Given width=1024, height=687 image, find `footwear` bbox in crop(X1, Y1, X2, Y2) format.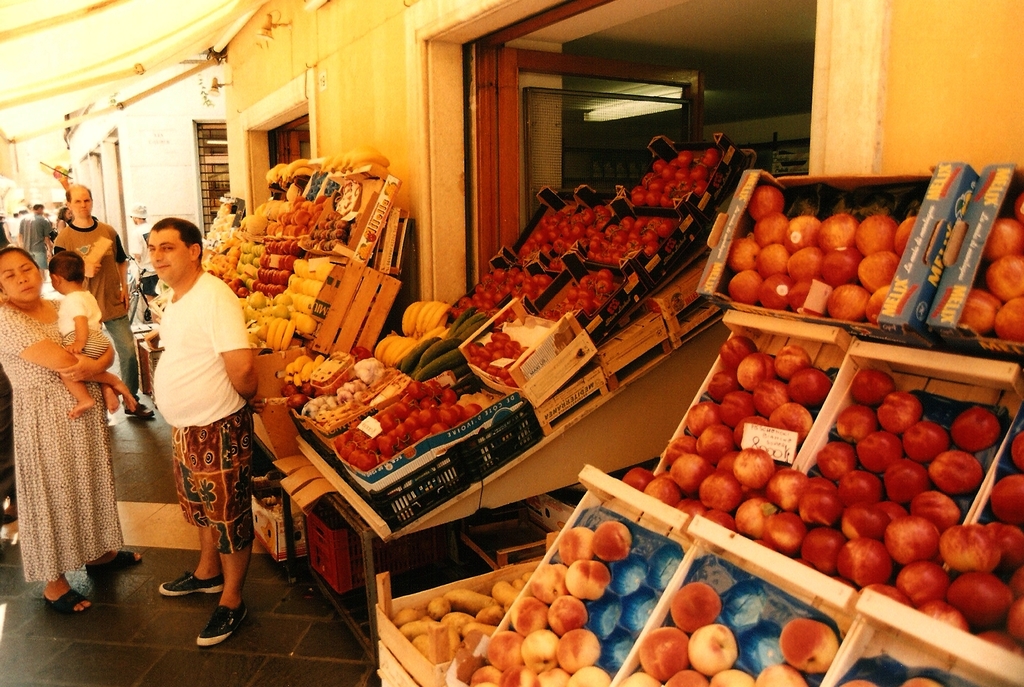
crop(42, 586, 95, 616).
